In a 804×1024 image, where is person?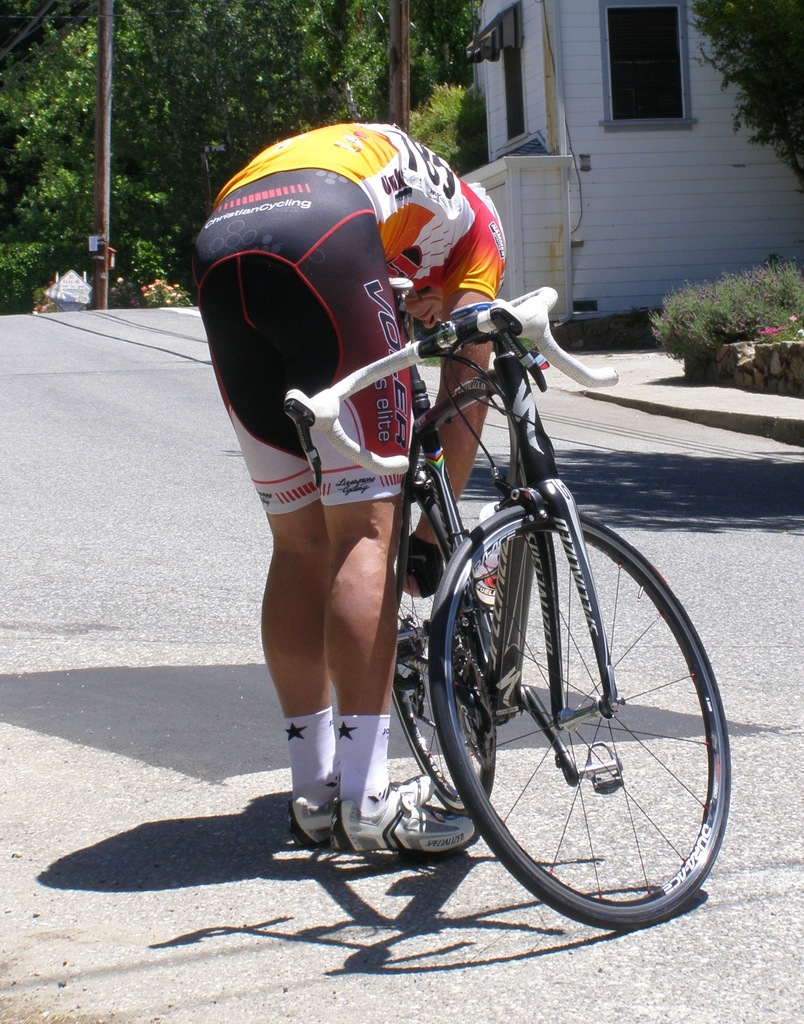
left=201, top=79, right=502, bottom=776.
